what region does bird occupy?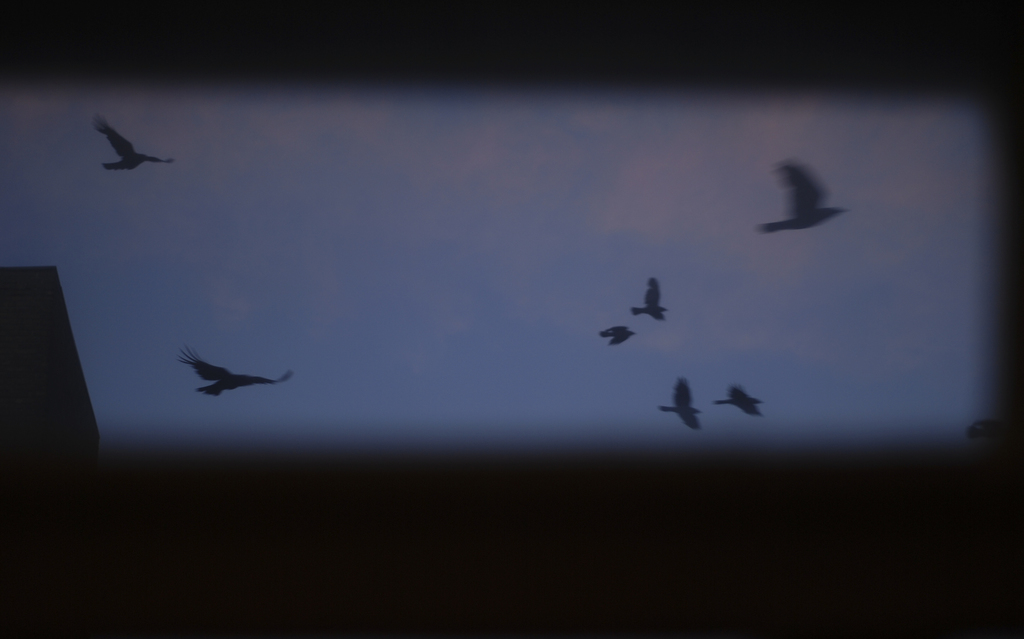
763/160/863/245.
